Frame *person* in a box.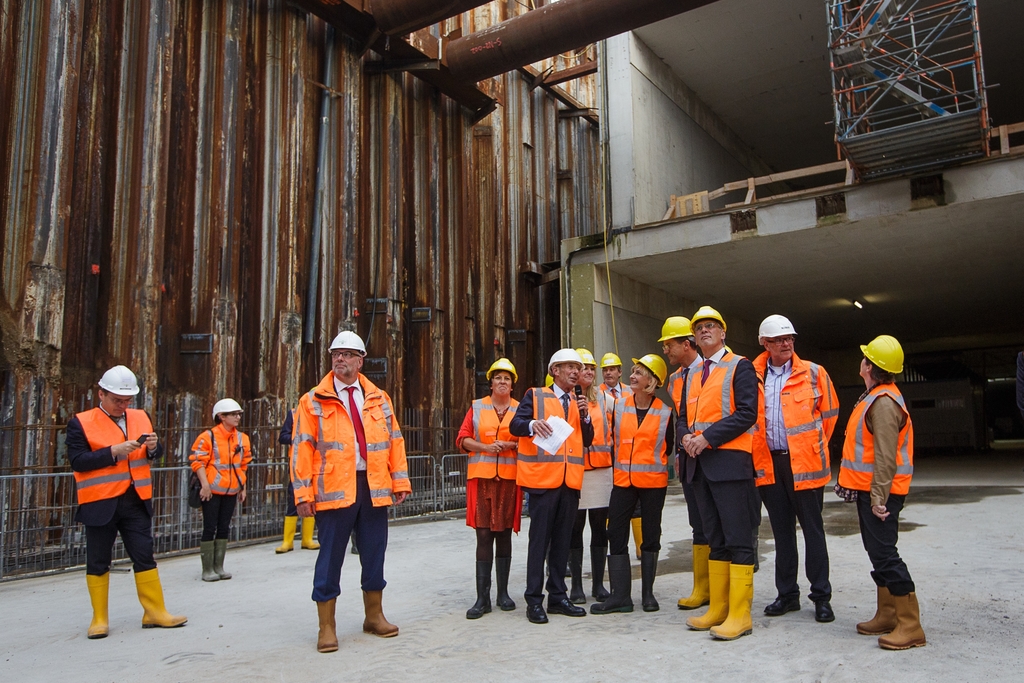
(578, 354, 614, 614).
